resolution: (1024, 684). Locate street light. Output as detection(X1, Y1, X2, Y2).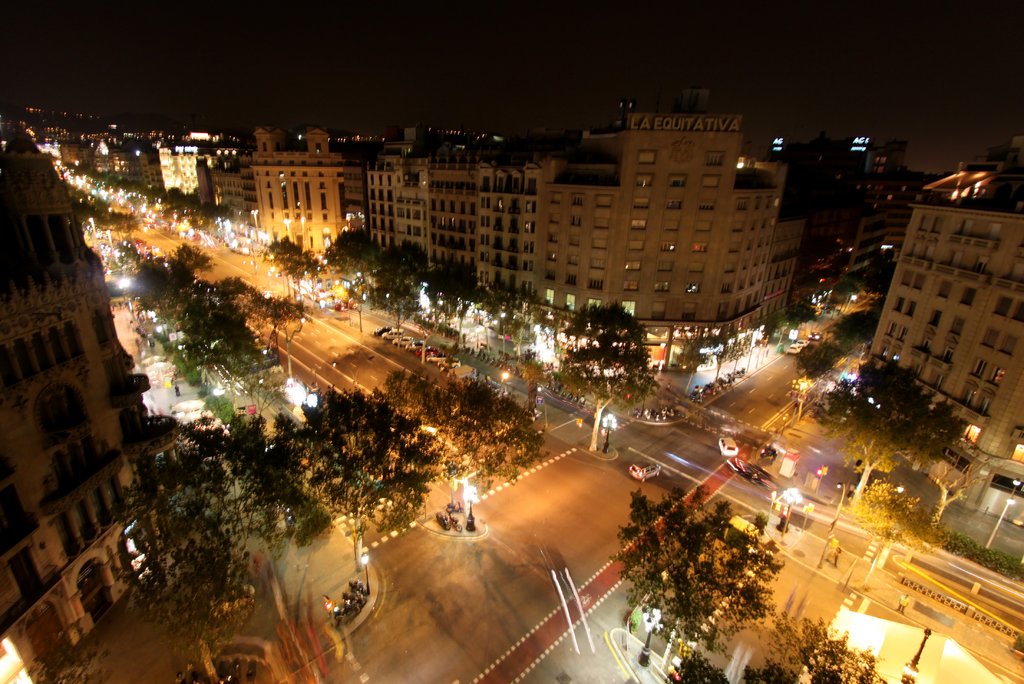
detection(848, 294, 858, 311).
